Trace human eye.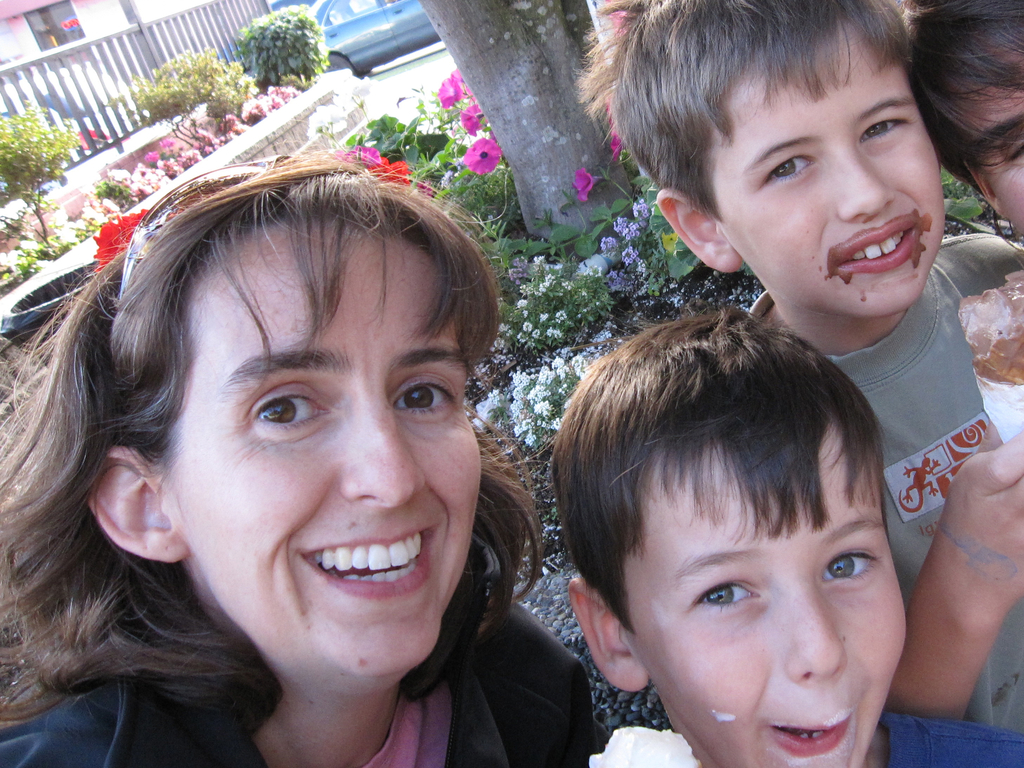
Traced to {"left": 767, "top": 151, "right": 819, "bottom": 181}.
